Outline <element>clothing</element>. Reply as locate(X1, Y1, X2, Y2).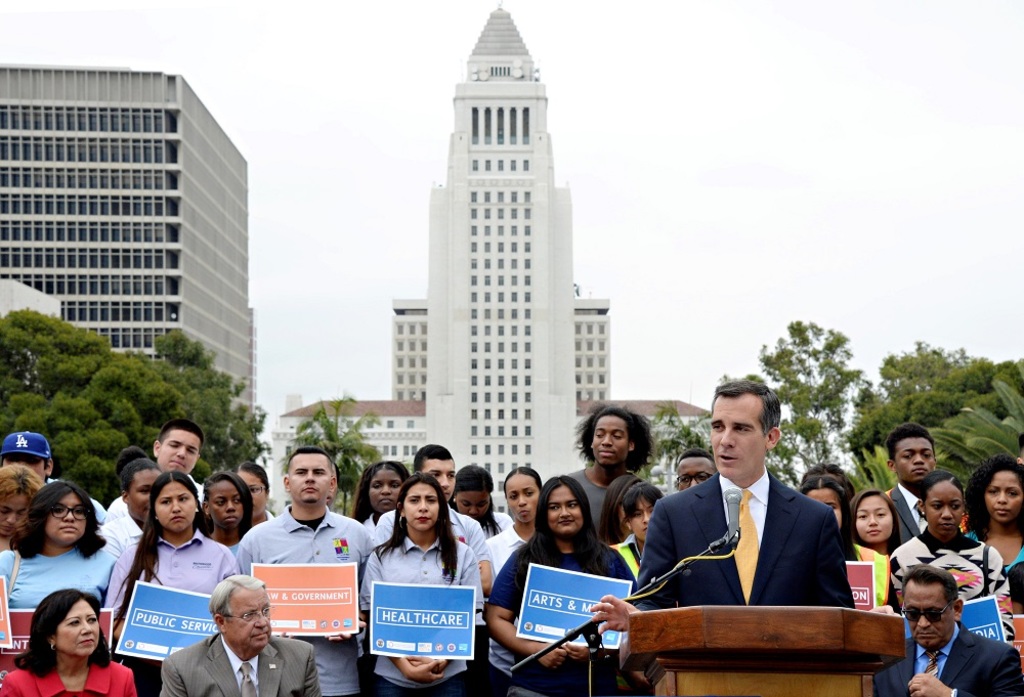
locate(3, 666, 131, 696).
